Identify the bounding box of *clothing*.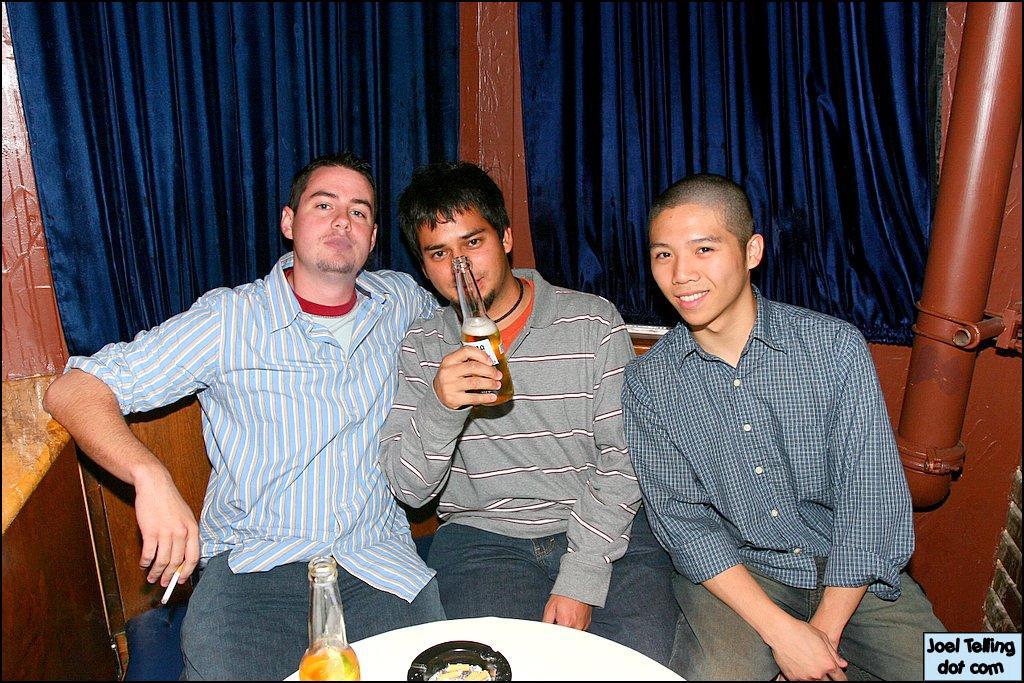
57 248 445 682.
